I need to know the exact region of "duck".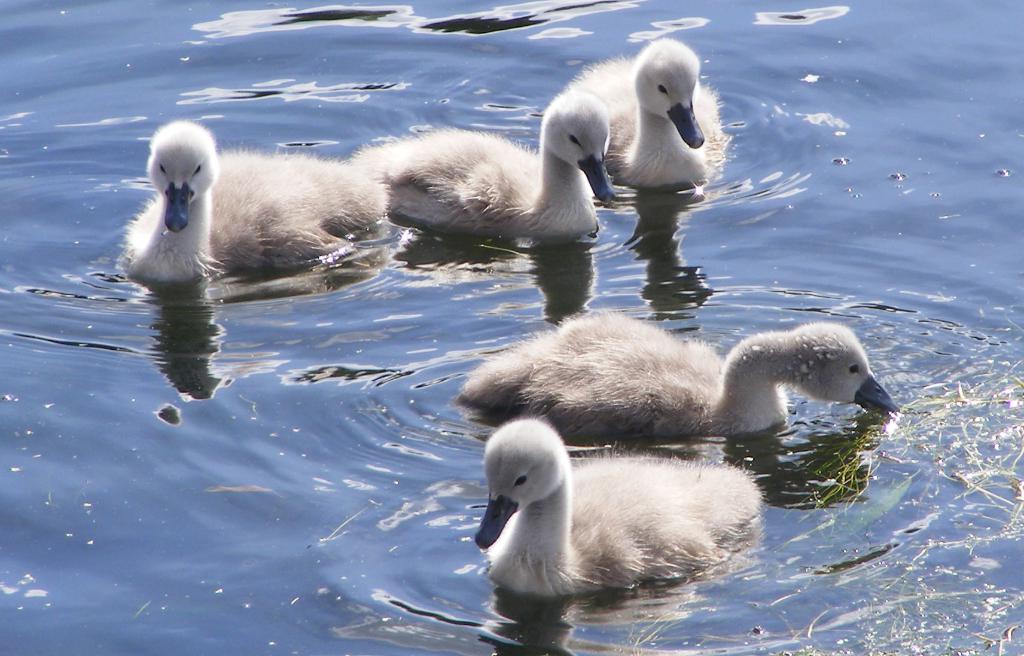
Region: 552,40,730,182.
